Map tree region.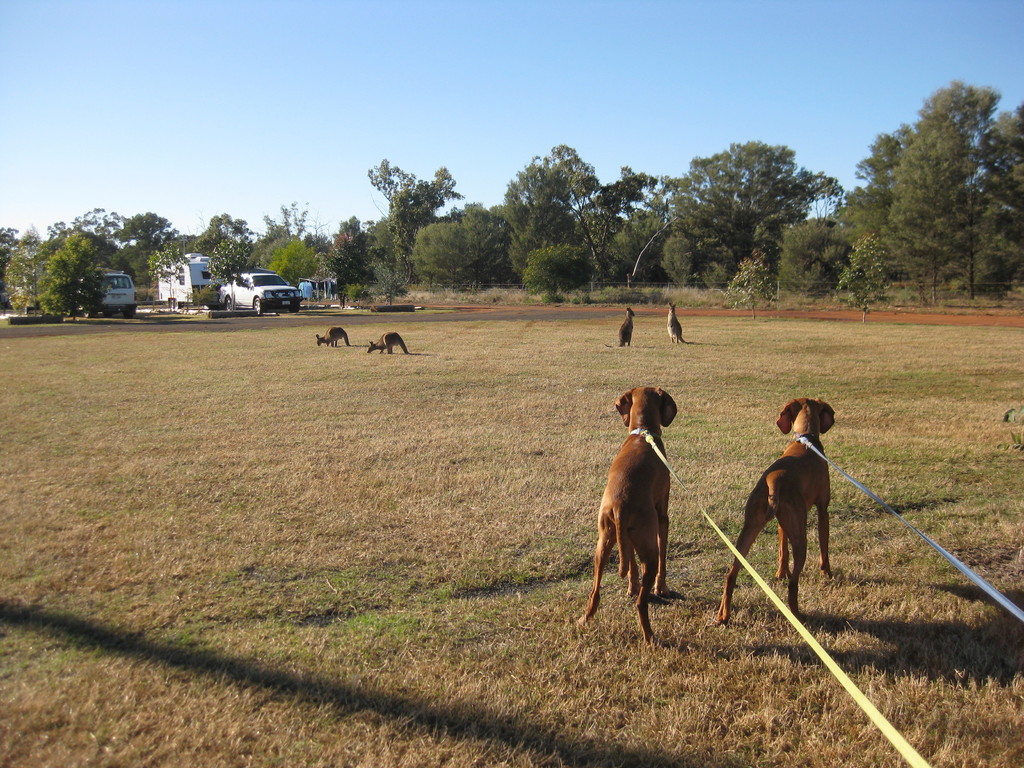
Mapped to rect(184, 216, 255, 250).
